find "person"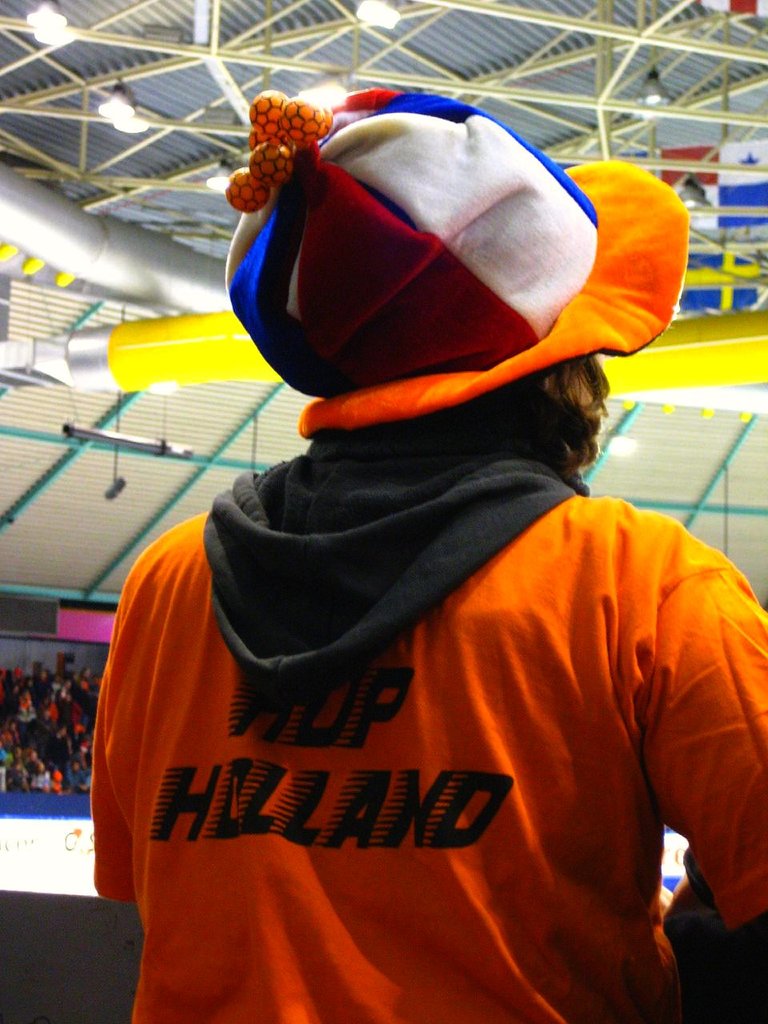
[left=105, top=89, right=745, bottom=998]
